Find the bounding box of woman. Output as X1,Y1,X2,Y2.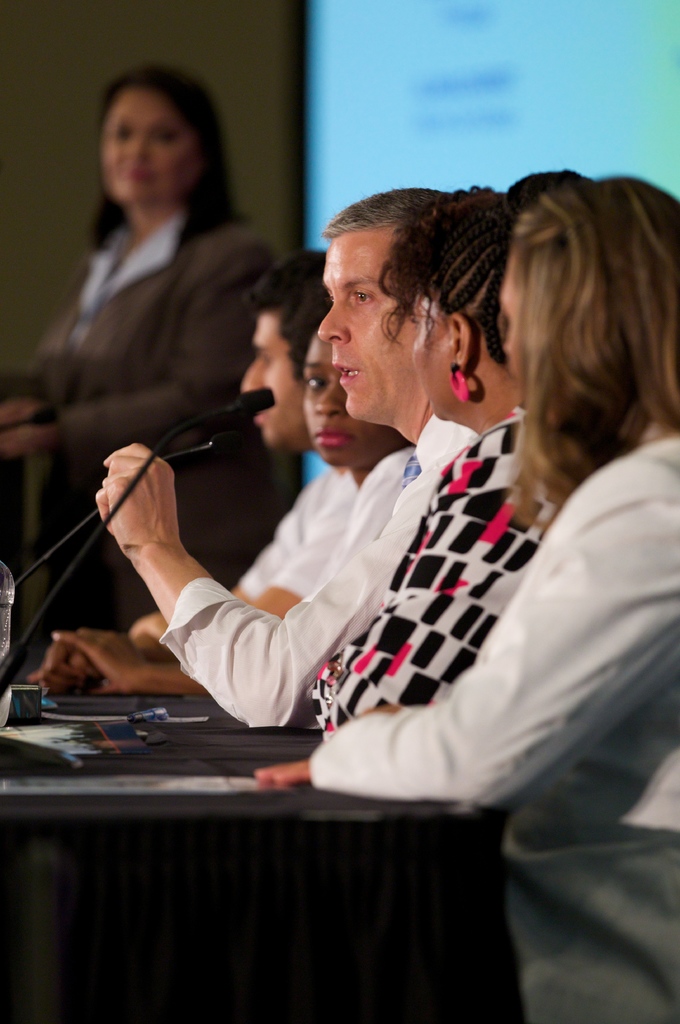
304,167,594,721.
